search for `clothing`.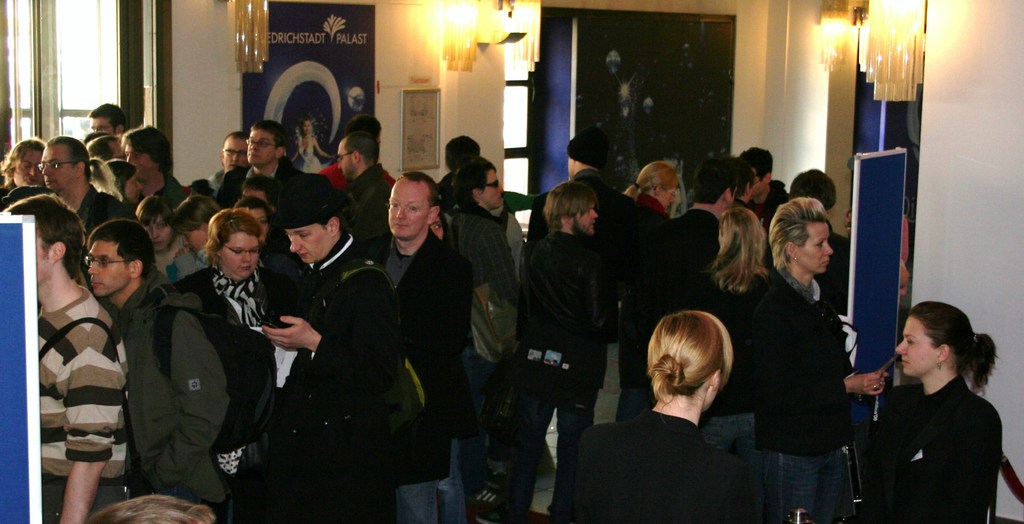
Found at bbox=[214, 156, 300, 220].
